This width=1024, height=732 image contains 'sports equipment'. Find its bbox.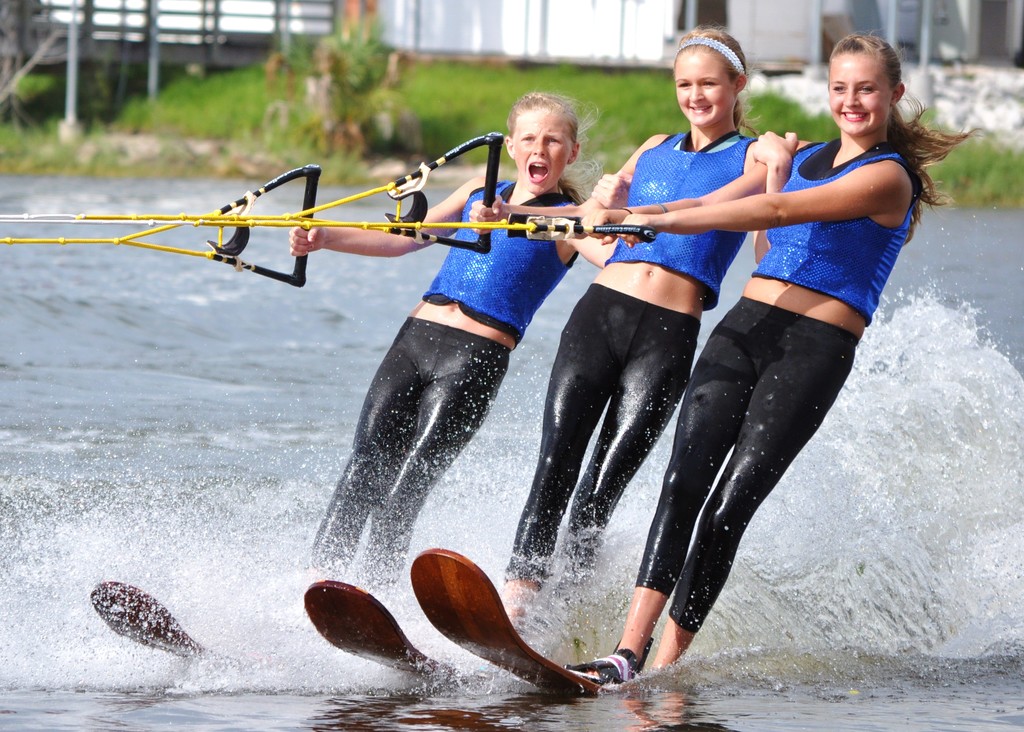
{"left": 303, "top": 580, "right": 458, "bottom": 689}.
